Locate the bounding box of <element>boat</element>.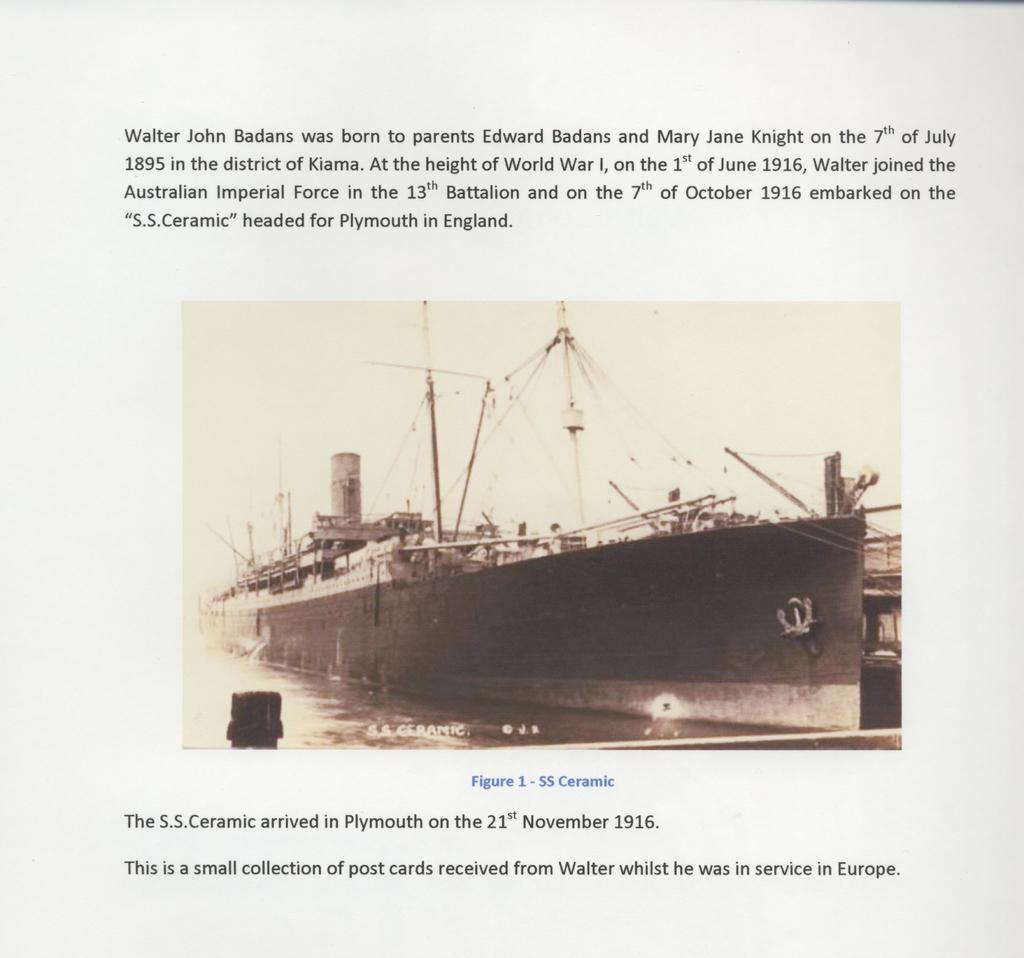
Bounding box: [204,314,910,756].
